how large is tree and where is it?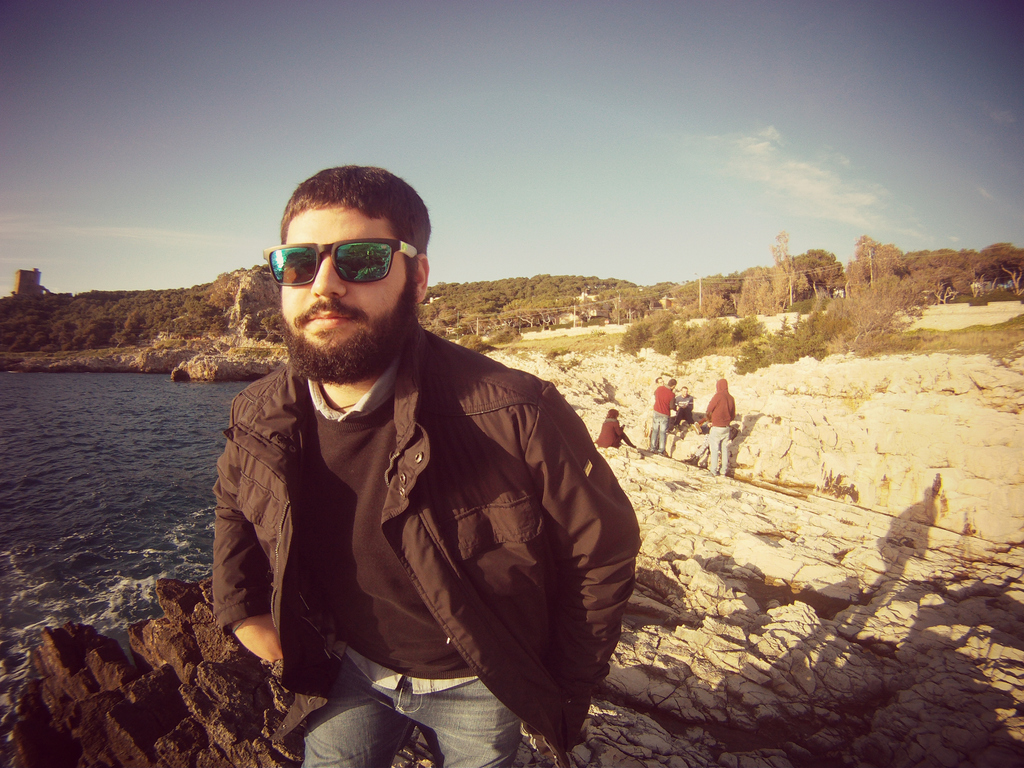
Bounding box: bbox(771, 267, 793, 311).
